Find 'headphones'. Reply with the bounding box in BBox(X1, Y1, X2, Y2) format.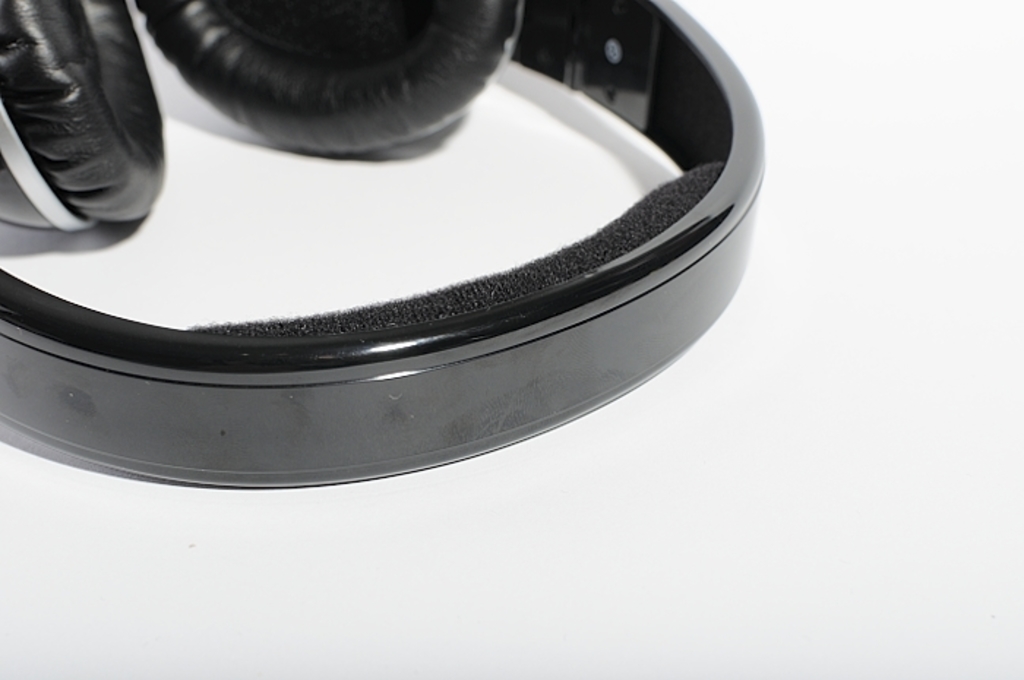
BBox(0, 0, 764, 486).
